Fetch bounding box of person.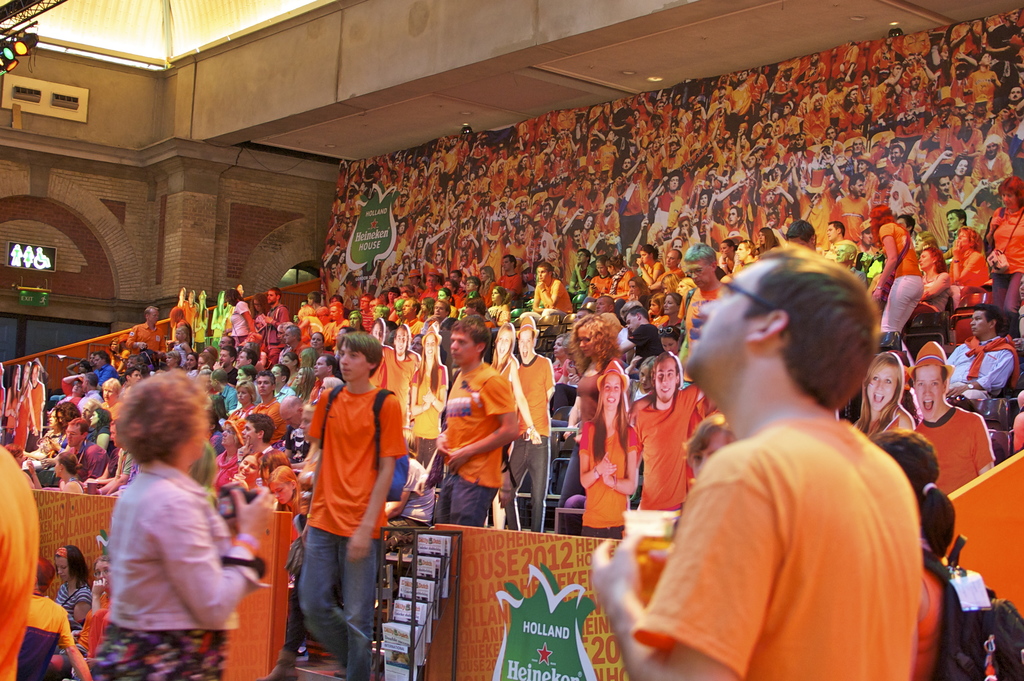
Bbox: pyautogui.locateOnScreen(25, 244, 33, 267).
